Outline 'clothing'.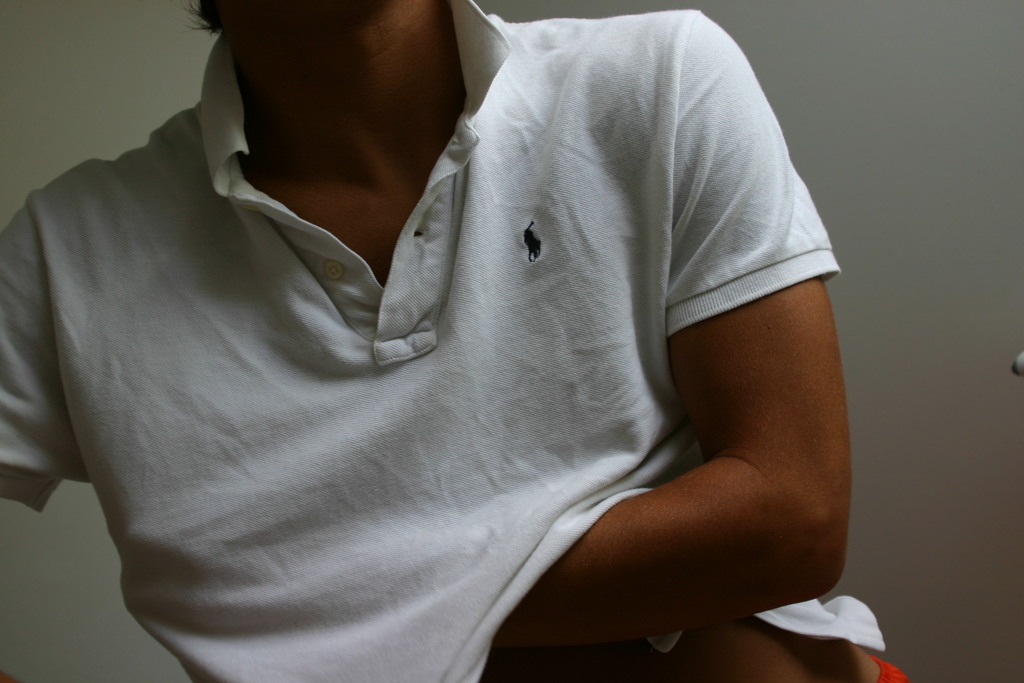
Outline: [left=132, top=0, right=851, bottom=657].
